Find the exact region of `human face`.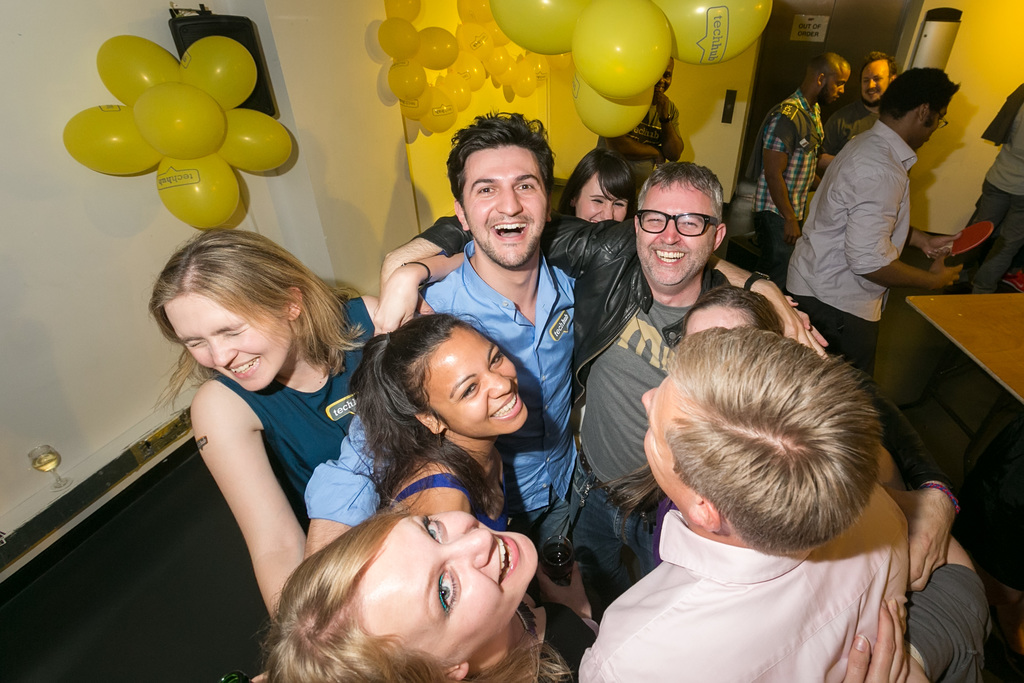
Exact region: bbox=(420, 323, 530, 438).
